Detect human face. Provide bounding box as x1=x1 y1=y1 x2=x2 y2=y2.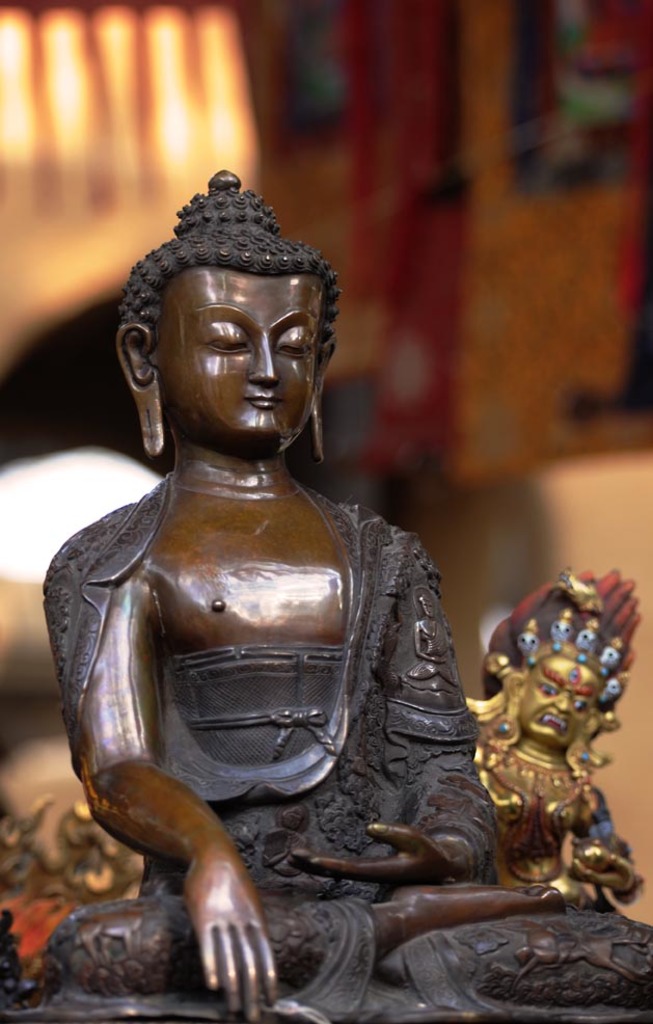
x1=519 y1=650 x2=599 y2=749.
